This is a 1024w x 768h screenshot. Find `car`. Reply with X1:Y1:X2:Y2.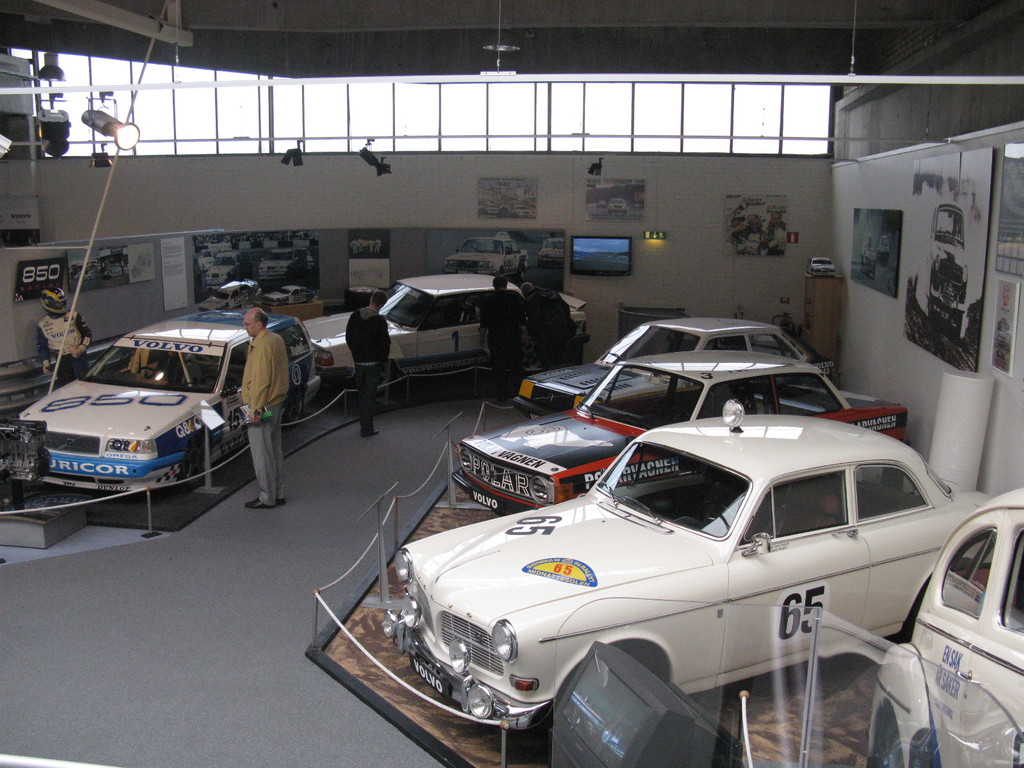
868:490:1023:767.
